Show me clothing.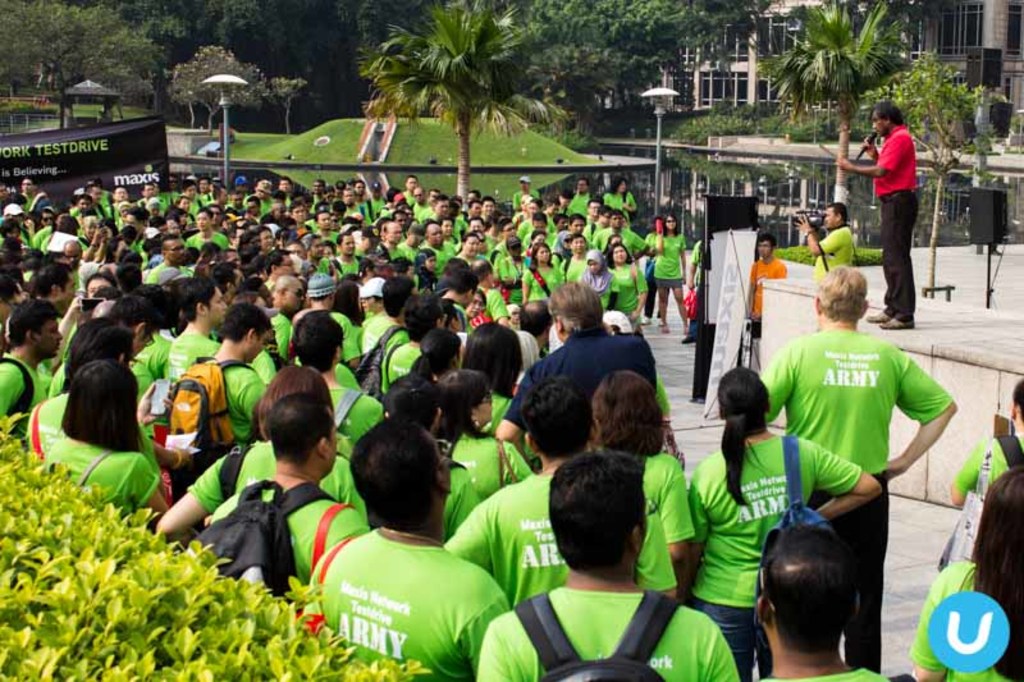
clothing is here: (x1=750, y1=261, x2=791, y2=320).
